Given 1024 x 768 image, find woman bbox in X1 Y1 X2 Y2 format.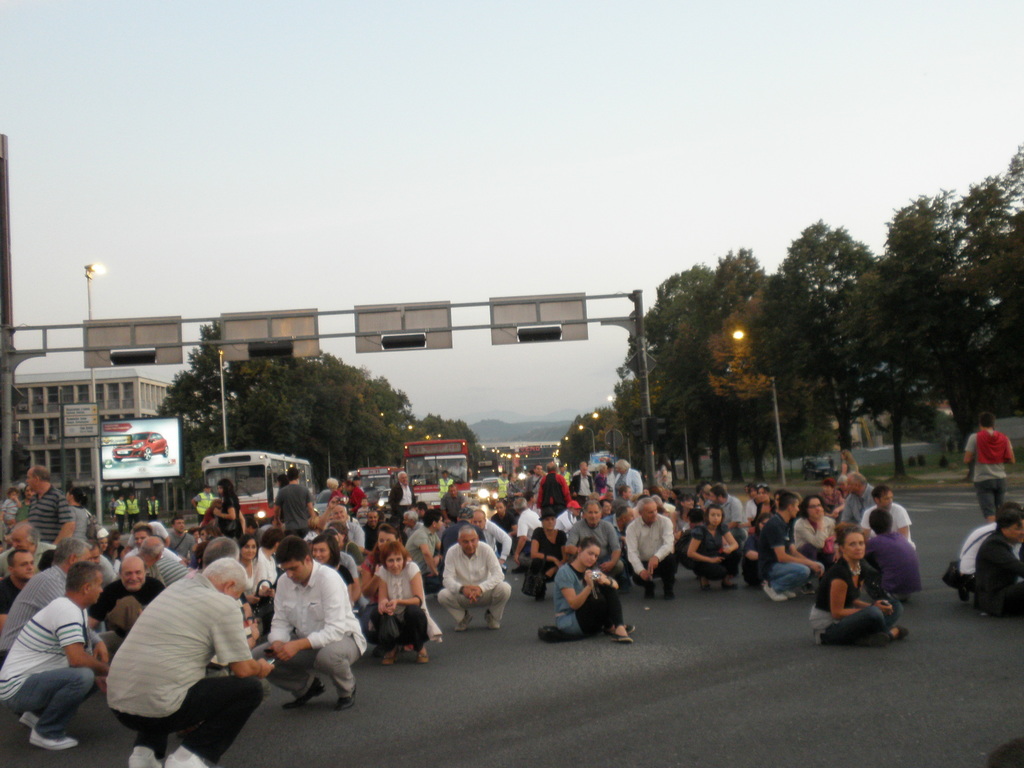
312 534 361 627.
